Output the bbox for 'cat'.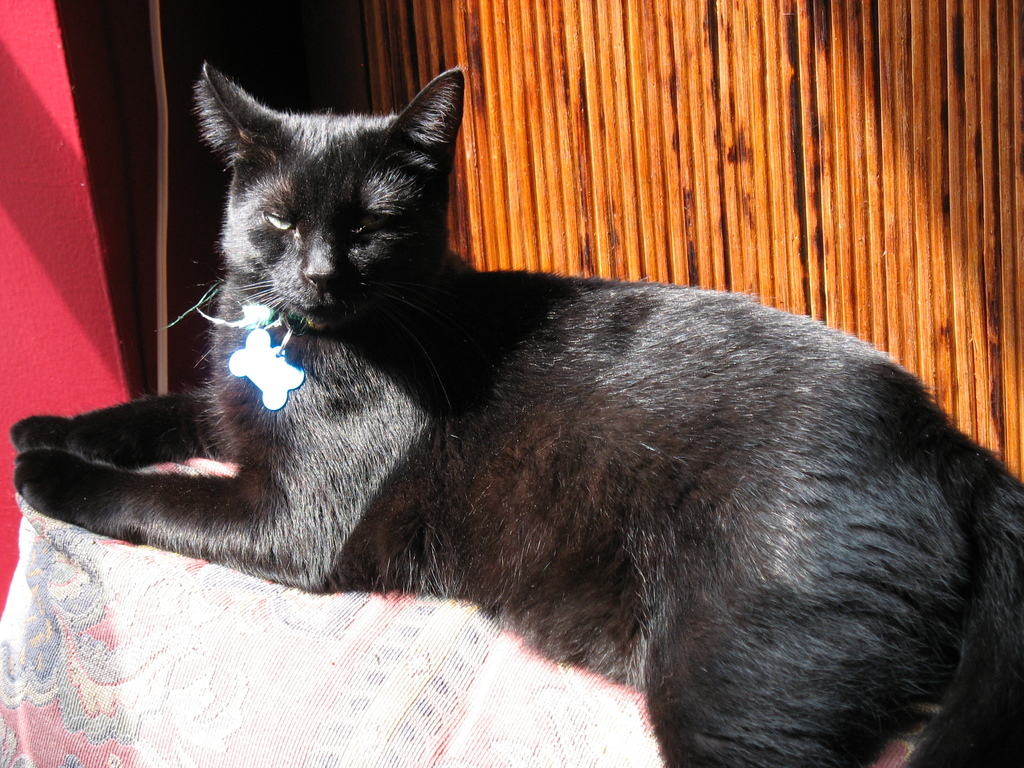
BBox(15, 63, 1023, 767).
